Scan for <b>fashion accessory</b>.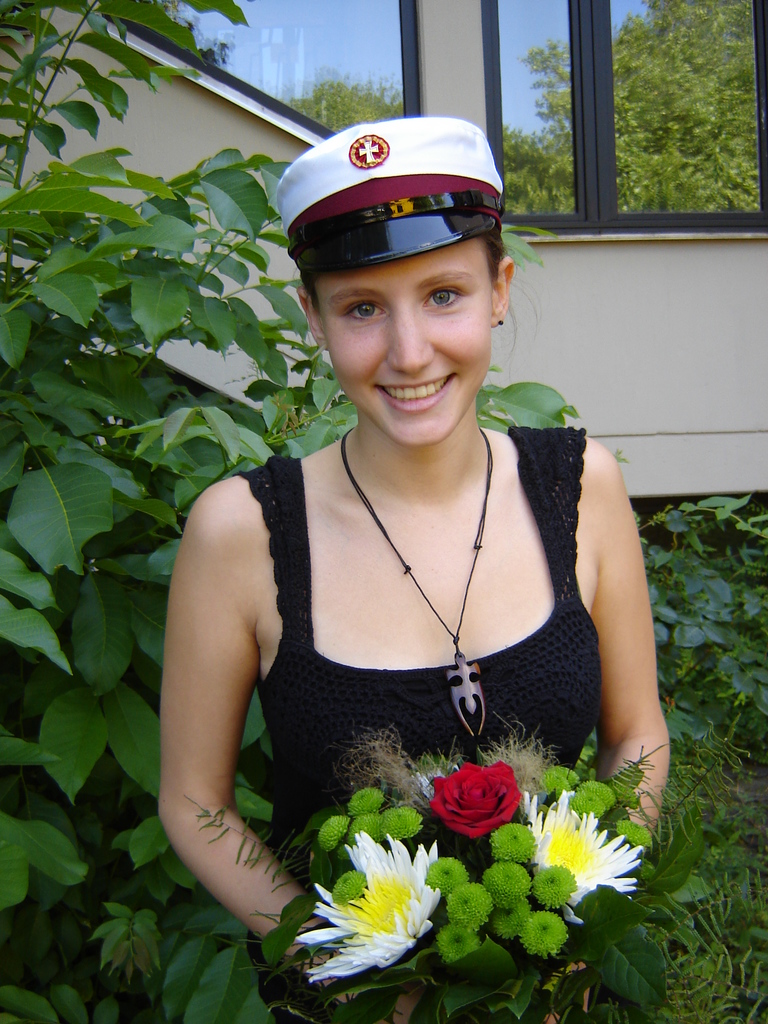
Scan result: pyautogui.locateOnScreen(275, 120, 499, 259).
